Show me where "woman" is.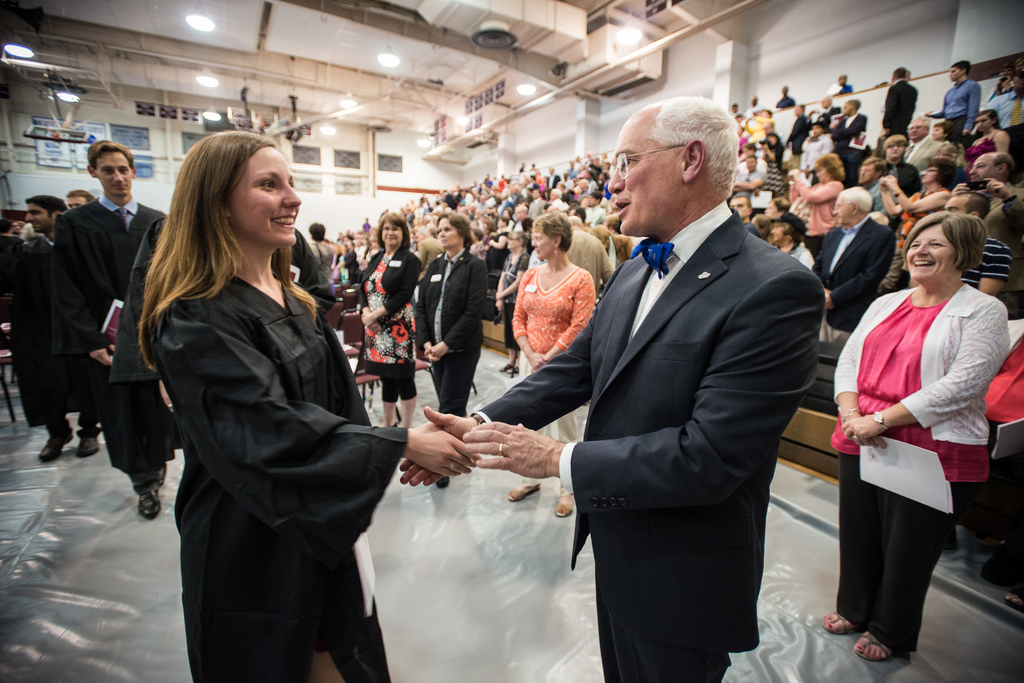
"woman" is at box=[931, 118, 954, 144].
